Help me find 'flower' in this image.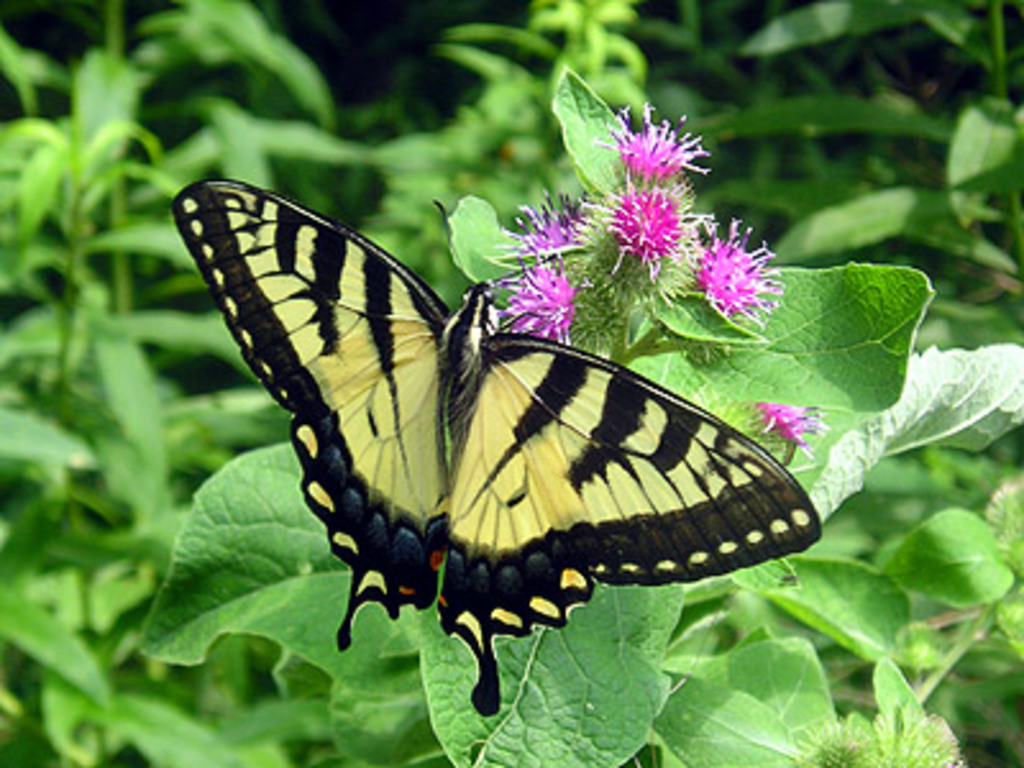
Found it: bbox=[499, 192, 604, 259].
